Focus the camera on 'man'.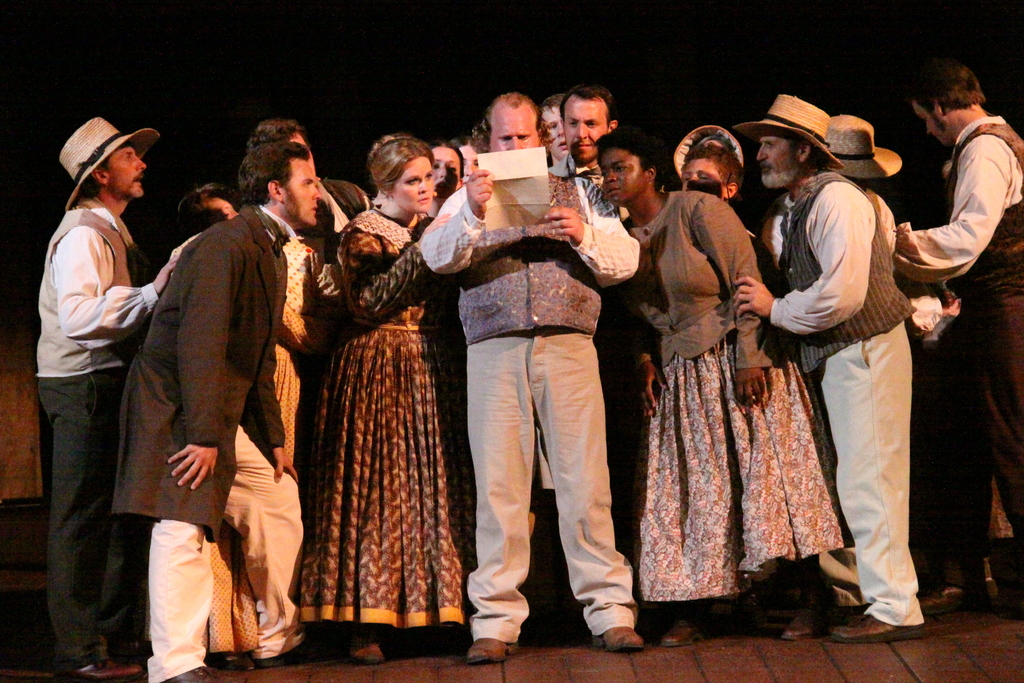
Focus region: 748 115 899 603.
